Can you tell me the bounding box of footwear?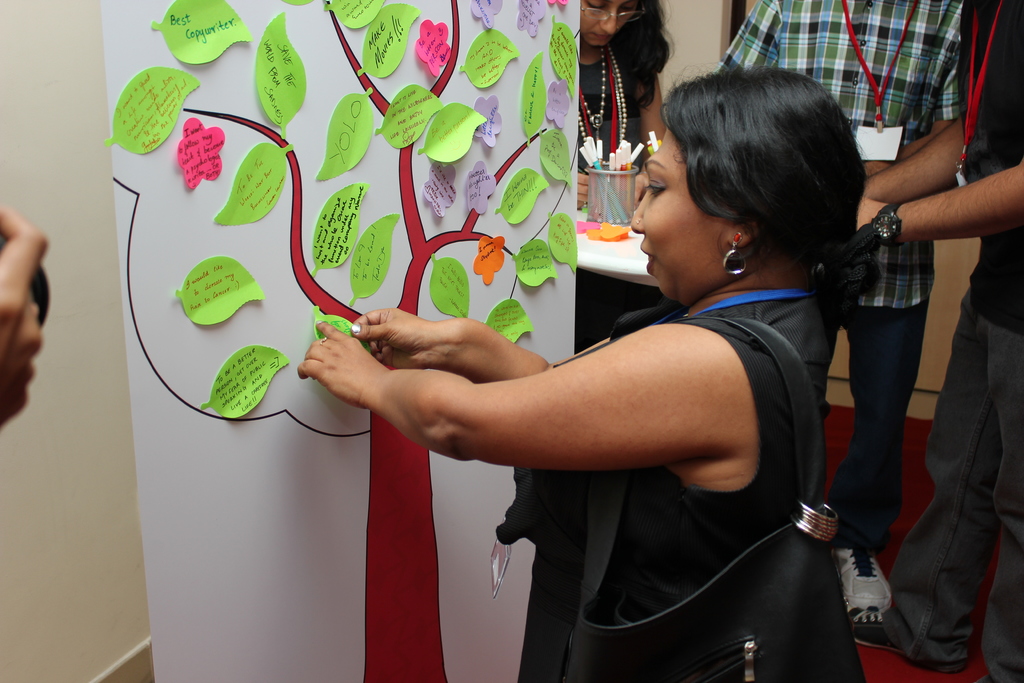
852:606:899:650.
